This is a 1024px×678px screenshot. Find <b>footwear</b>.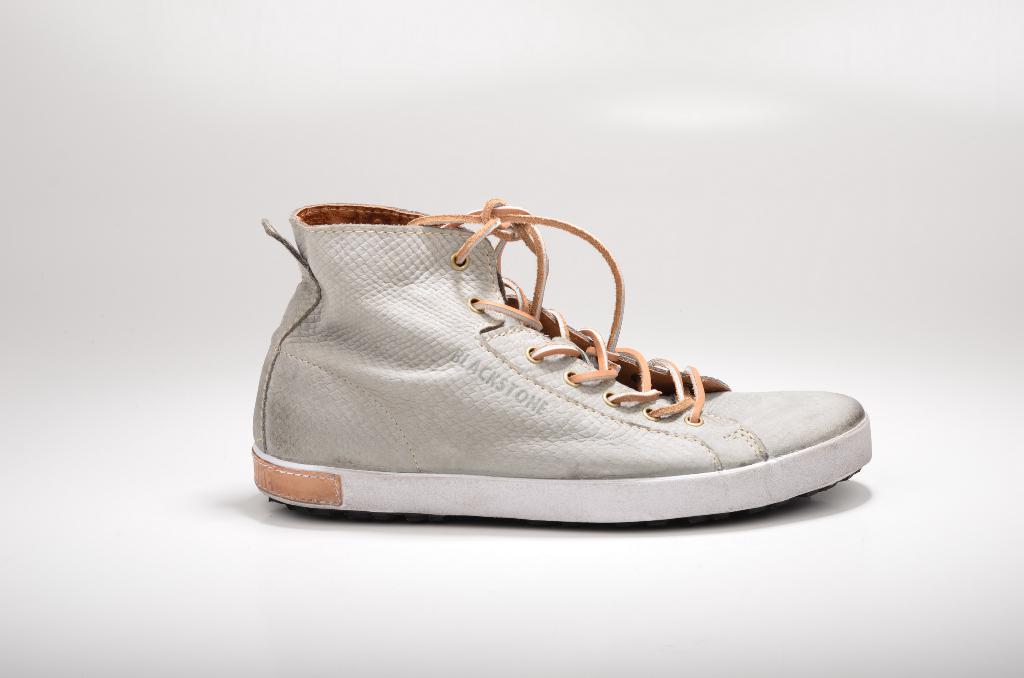
Bounding box: bbox=(248, 199, 869, 526).
